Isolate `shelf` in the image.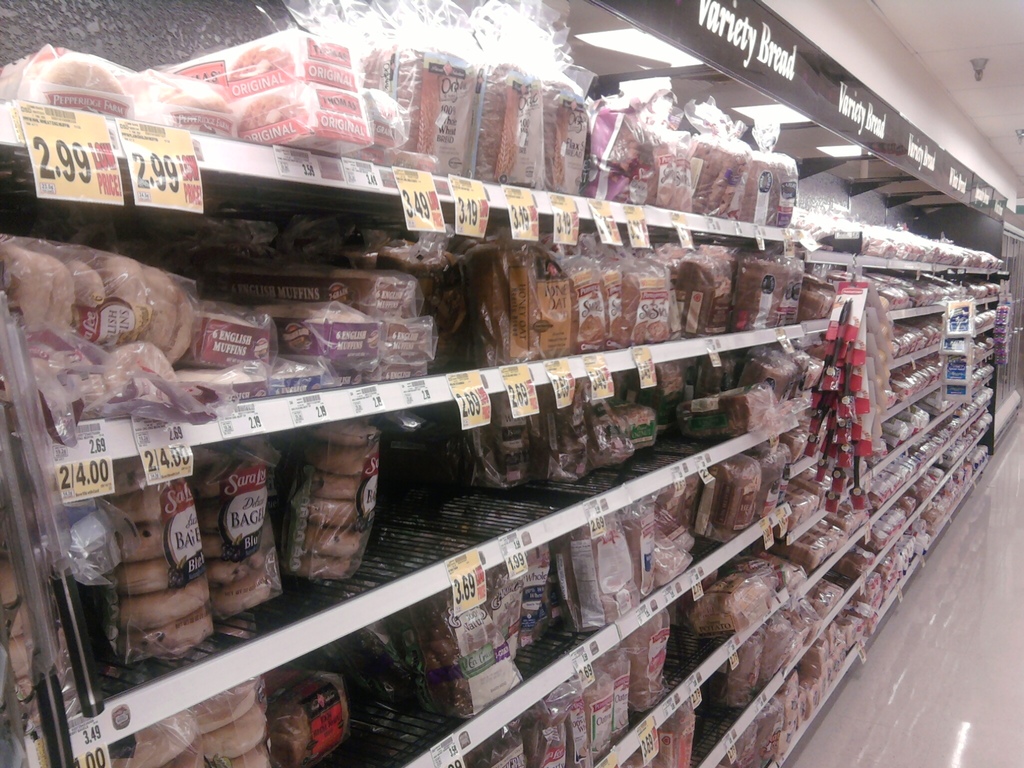
Isolated region: l=829, t=479, r=959, b=694.
